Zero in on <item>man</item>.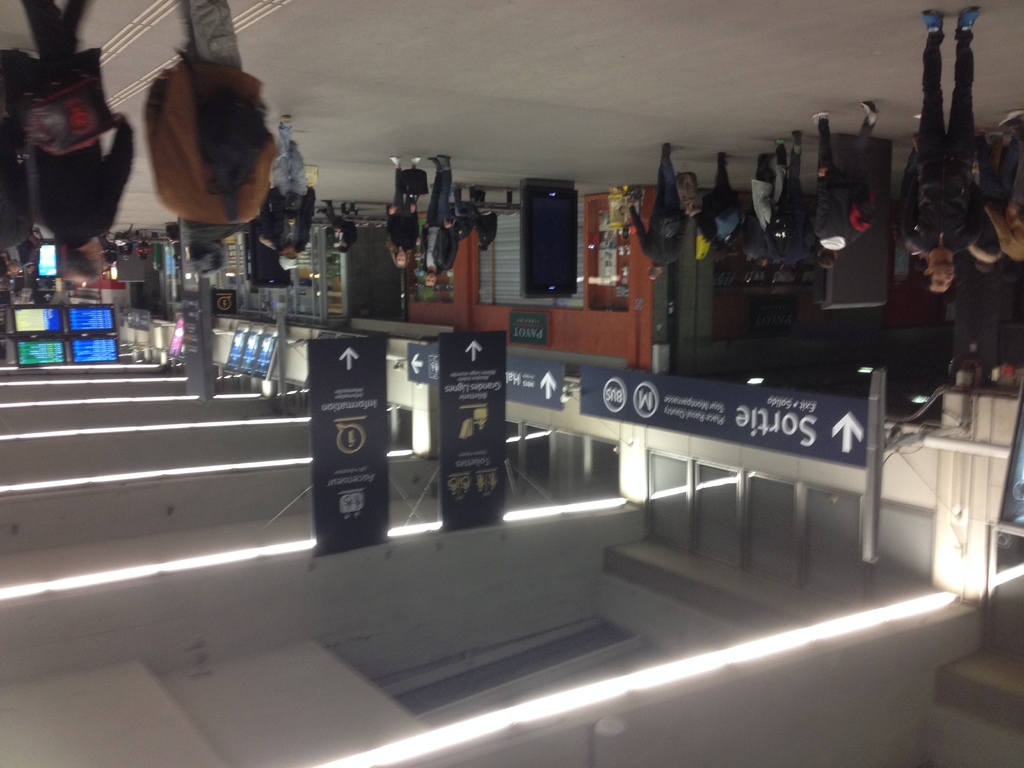
Zeroed in: BBox(812, 100, 877, 270).
